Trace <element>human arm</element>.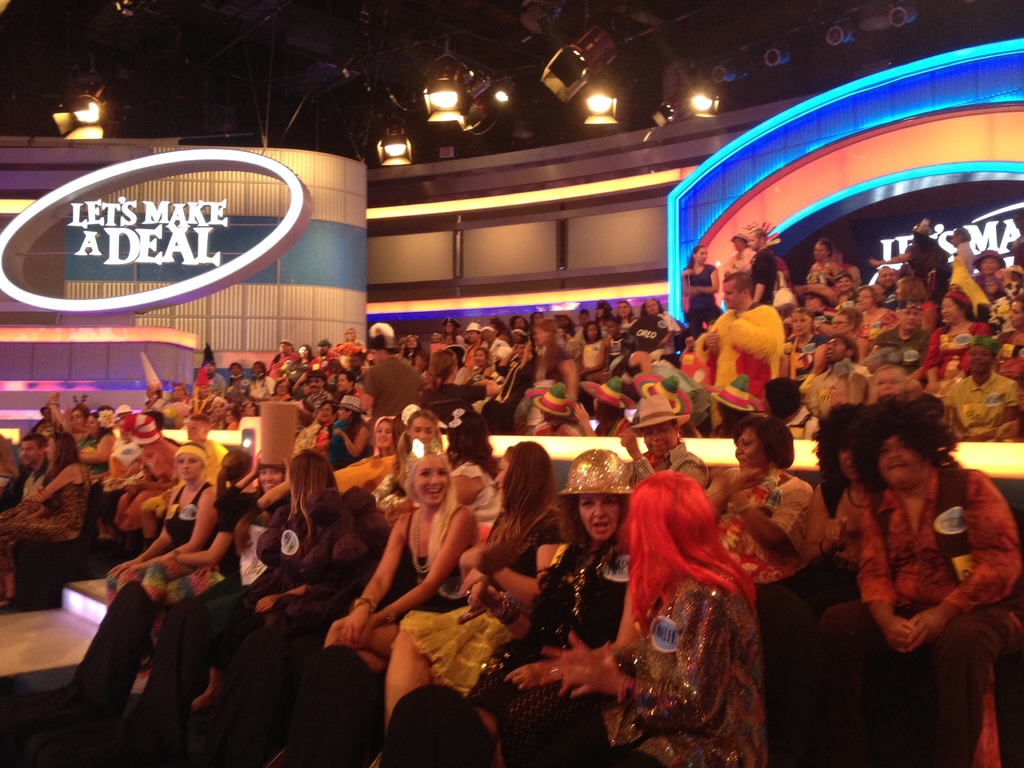
Traced to crop(81, 430, 116, 467).
